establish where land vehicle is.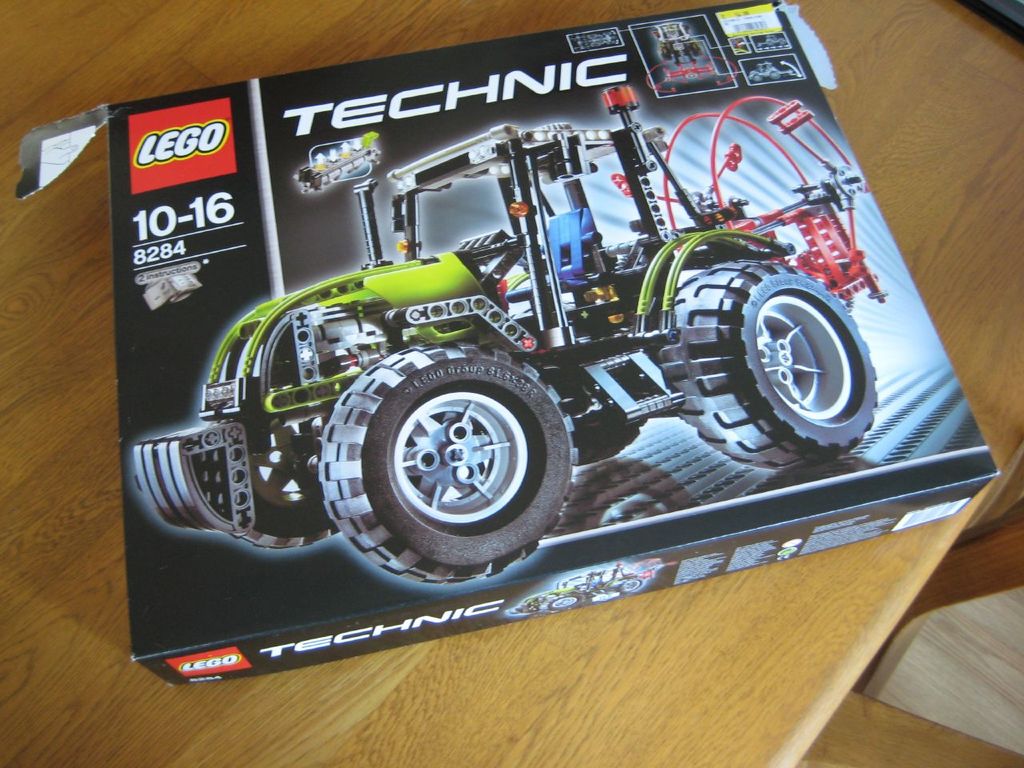
Established at x1=135 y1=84 x2=879 y2=582.
